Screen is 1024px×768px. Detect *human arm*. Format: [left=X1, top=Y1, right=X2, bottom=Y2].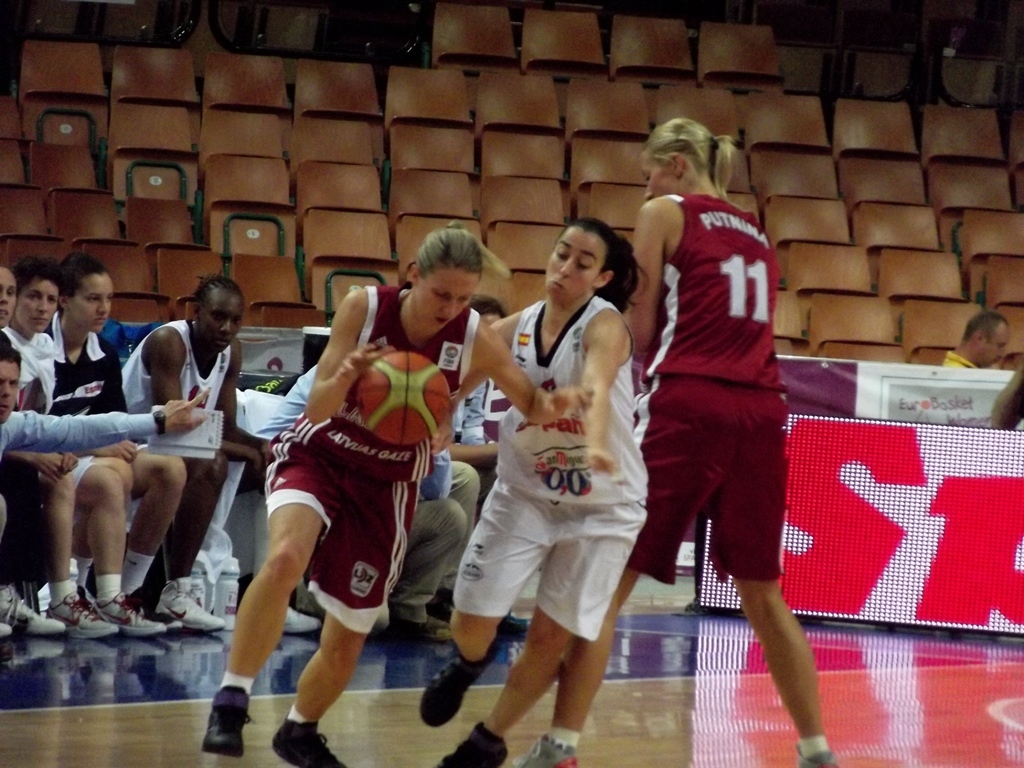
[left=144, top=327, right=196, bottom=416].
